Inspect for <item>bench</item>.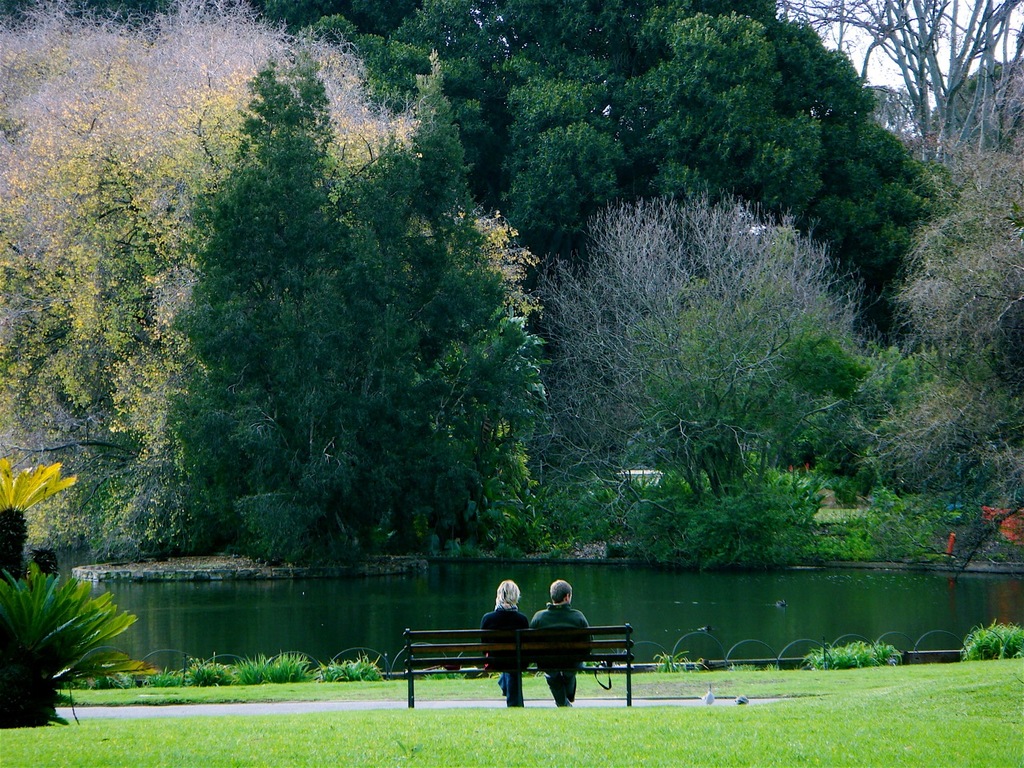
Inspection: BBox(394, 609, 640, 710).
